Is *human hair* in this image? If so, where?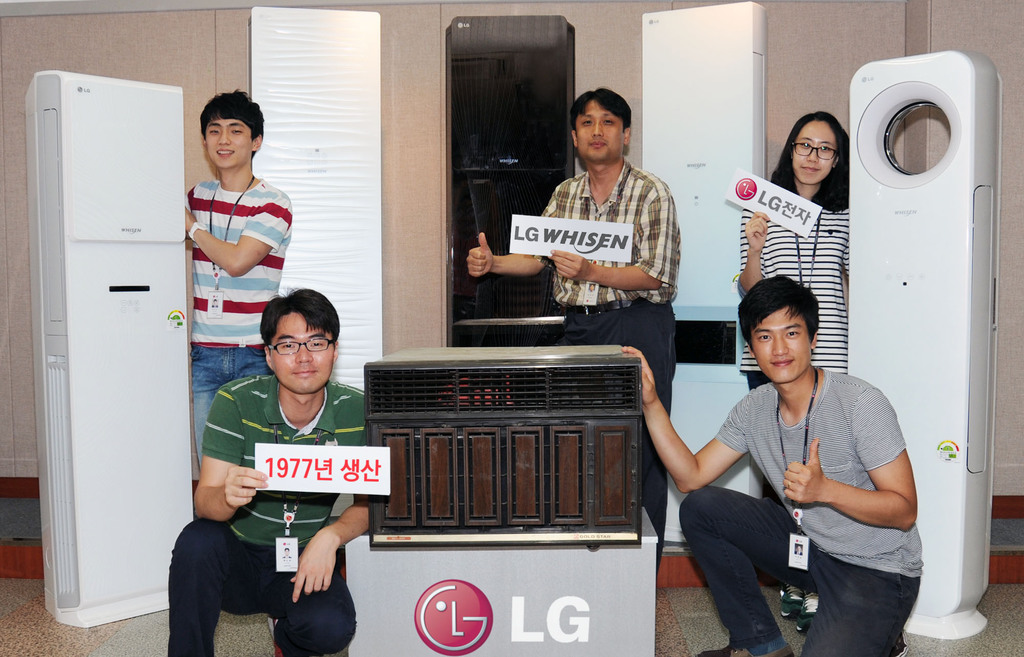
Yes, at pyautogui.locateOnScreen(569, 86, 634, 134).
